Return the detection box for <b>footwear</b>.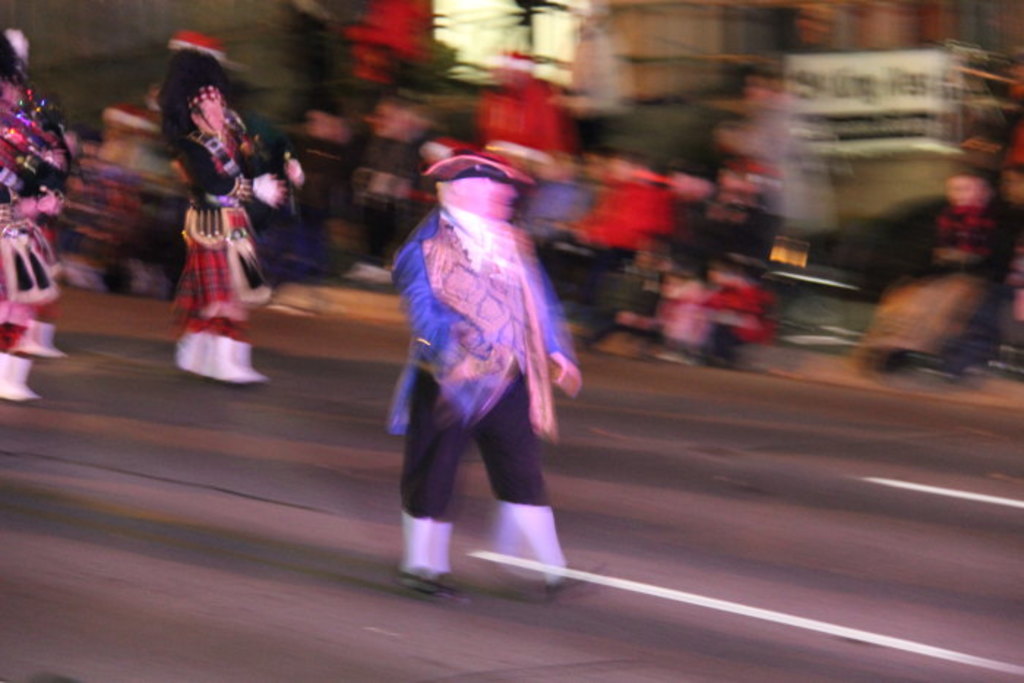
Rect(0, 357, 38, 401).
